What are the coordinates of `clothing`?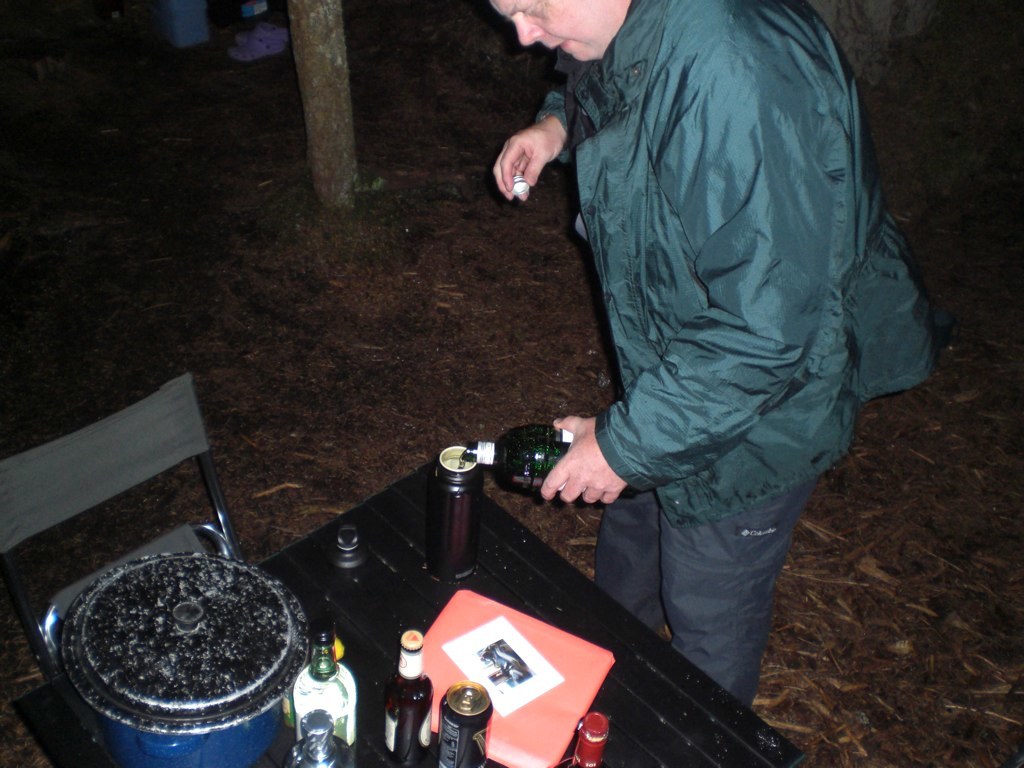
(left=533, top=0, right=945, bottom=719).
